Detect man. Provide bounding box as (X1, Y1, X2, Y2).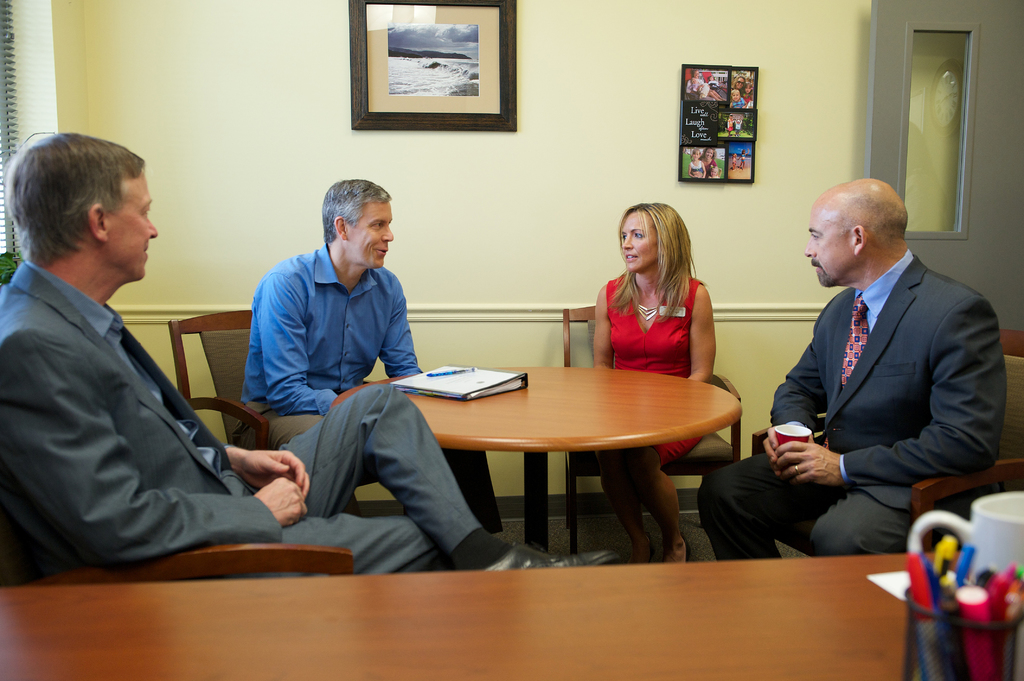
(0, 129, 621, 588).
